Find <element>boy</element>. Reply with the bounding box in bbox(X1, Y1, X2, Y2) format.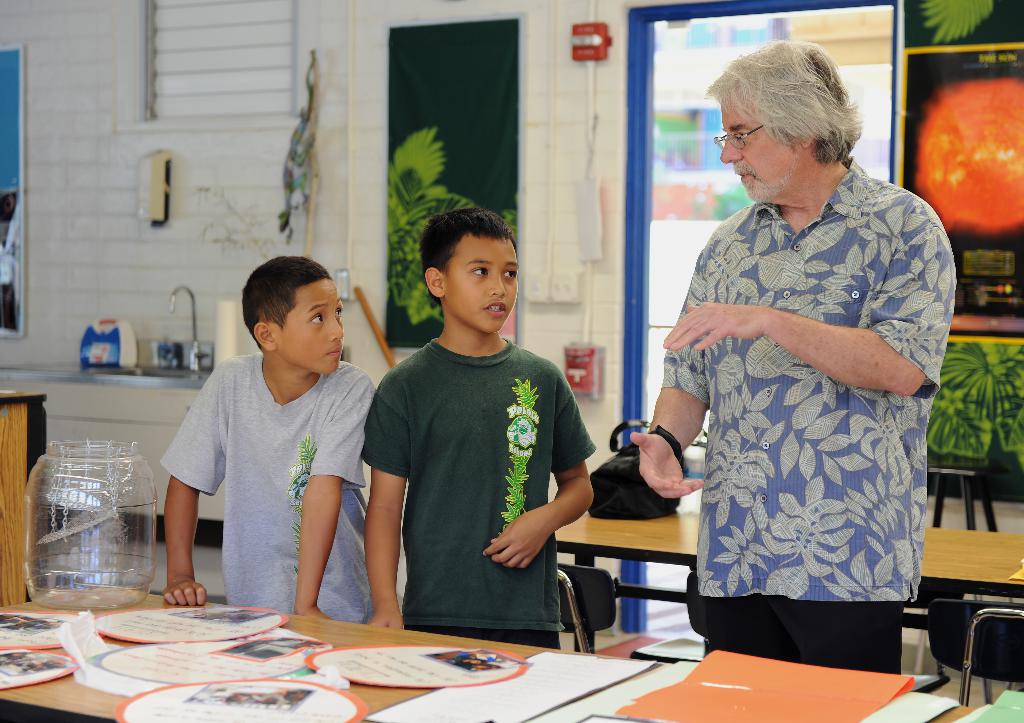
bbox(356, 205, 594, 641).
